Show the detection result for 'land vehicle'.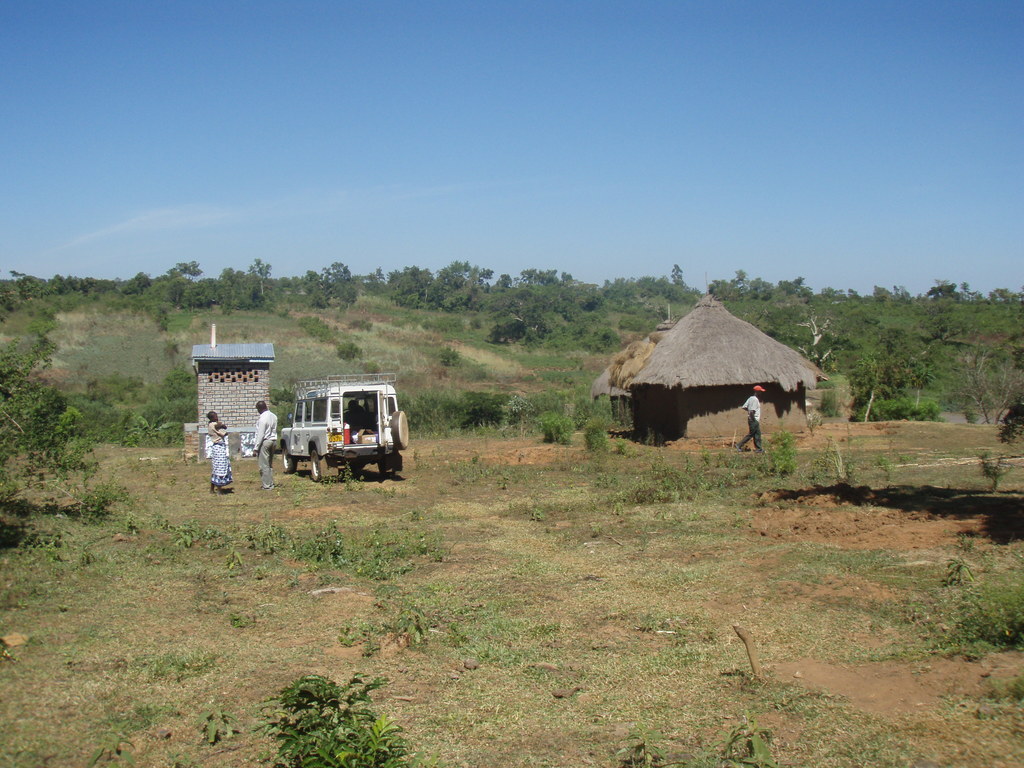
bbox=[266, 376, 403, 486].
